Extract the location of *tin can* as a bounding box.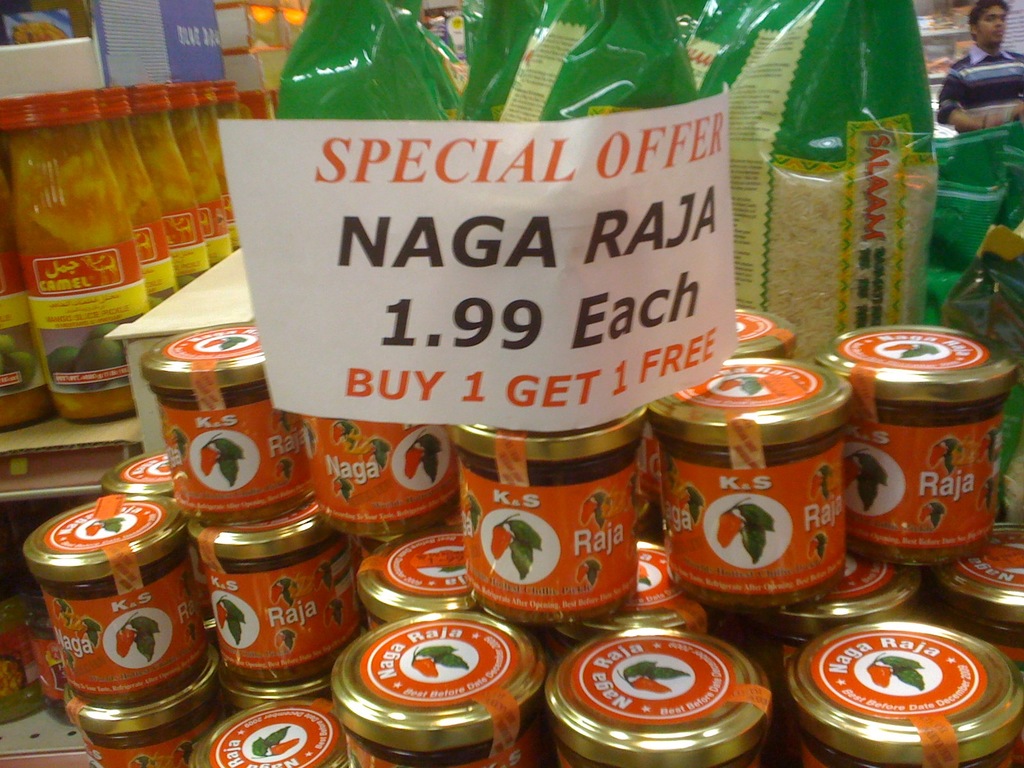
{"x1": 185, "y1": 691, "x2": 353, "y2": 767}.
